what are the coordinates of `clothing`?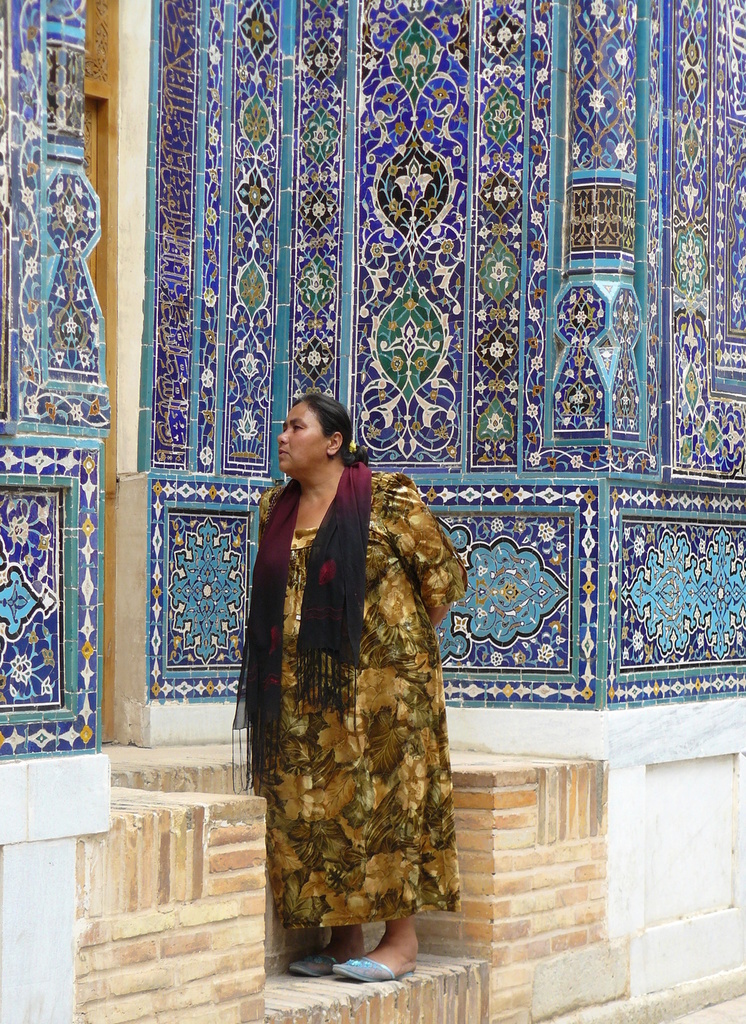
(left=229, top=430, right=464, bottom=964).
